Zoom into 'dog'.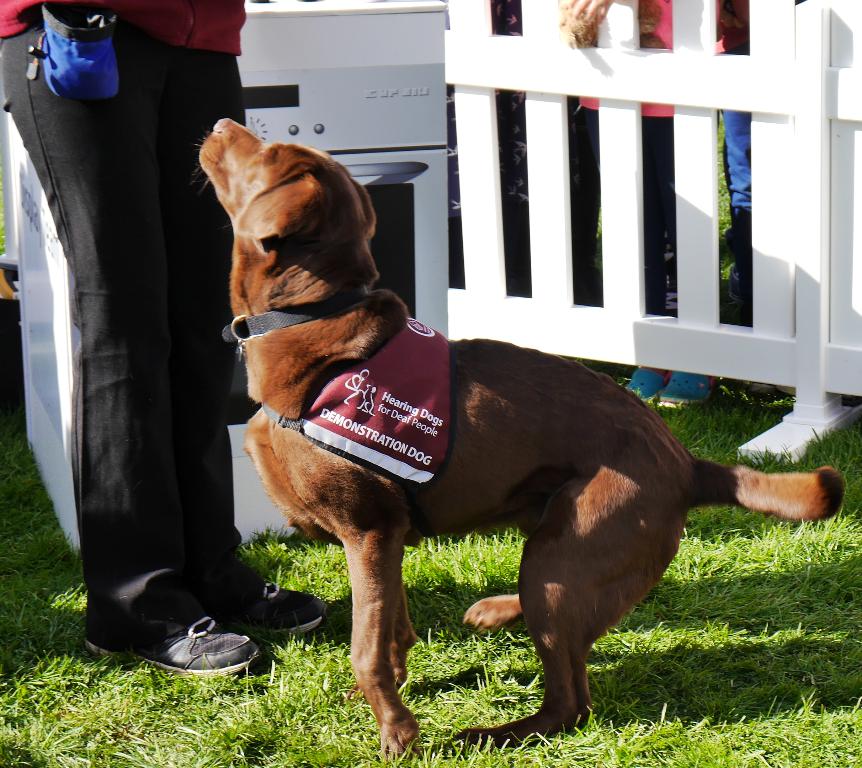
Zoom target: rect(188, 120, 845, 767).
